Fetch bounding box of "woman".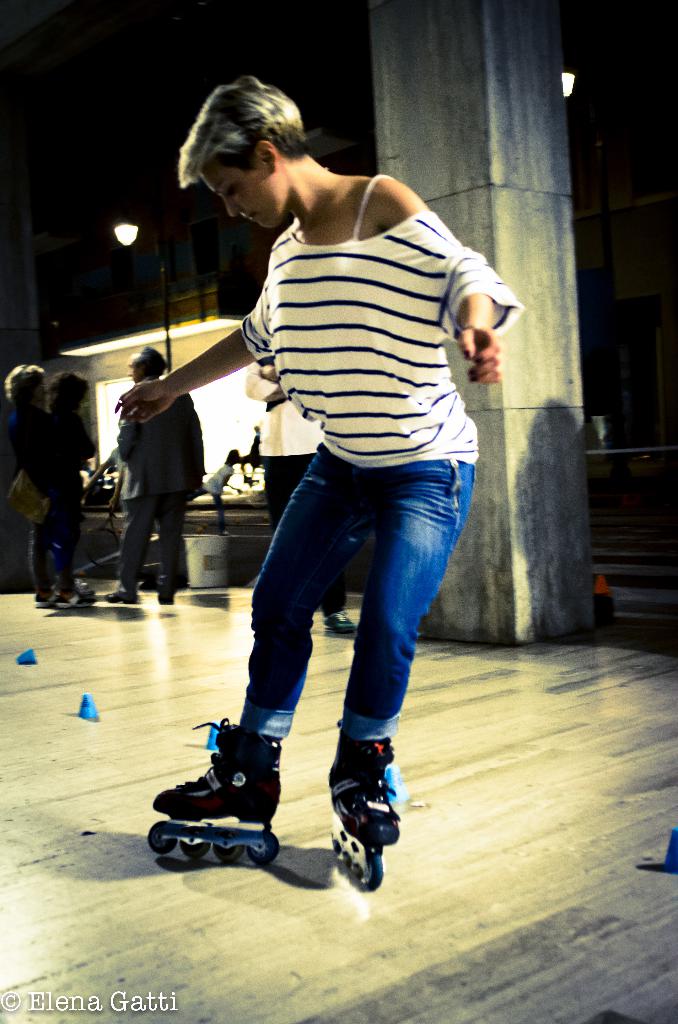
Bbox: {"left": 159, "top": 80, "right": 501, "bottom": 857}.
